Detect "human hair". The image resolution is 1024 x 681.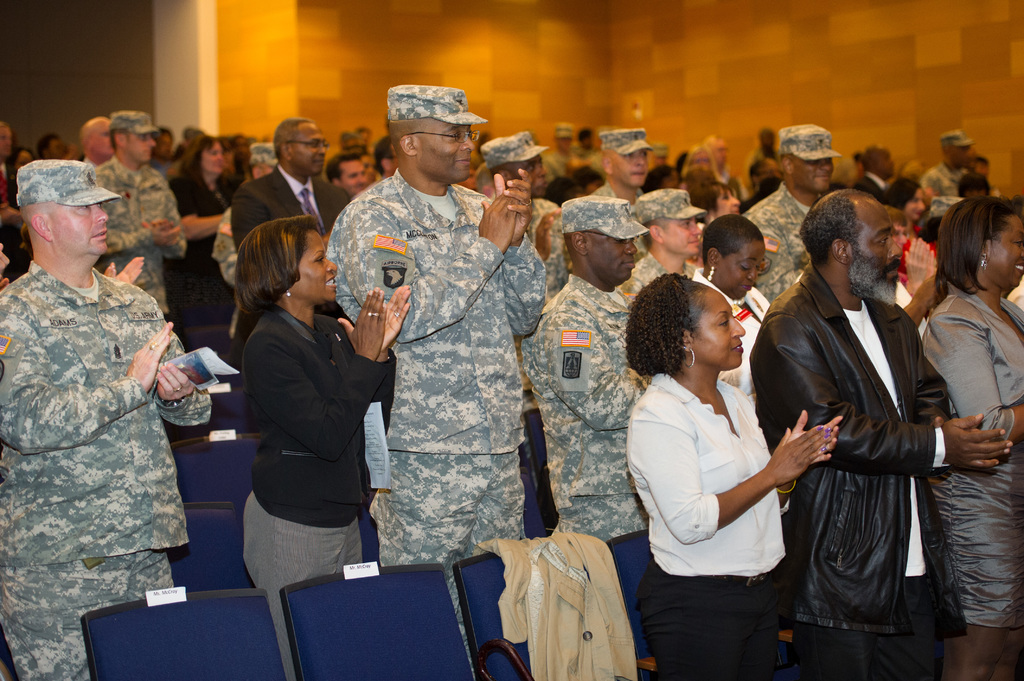
pyautogui.locateOnScreen(325, 151, 360, 181).
